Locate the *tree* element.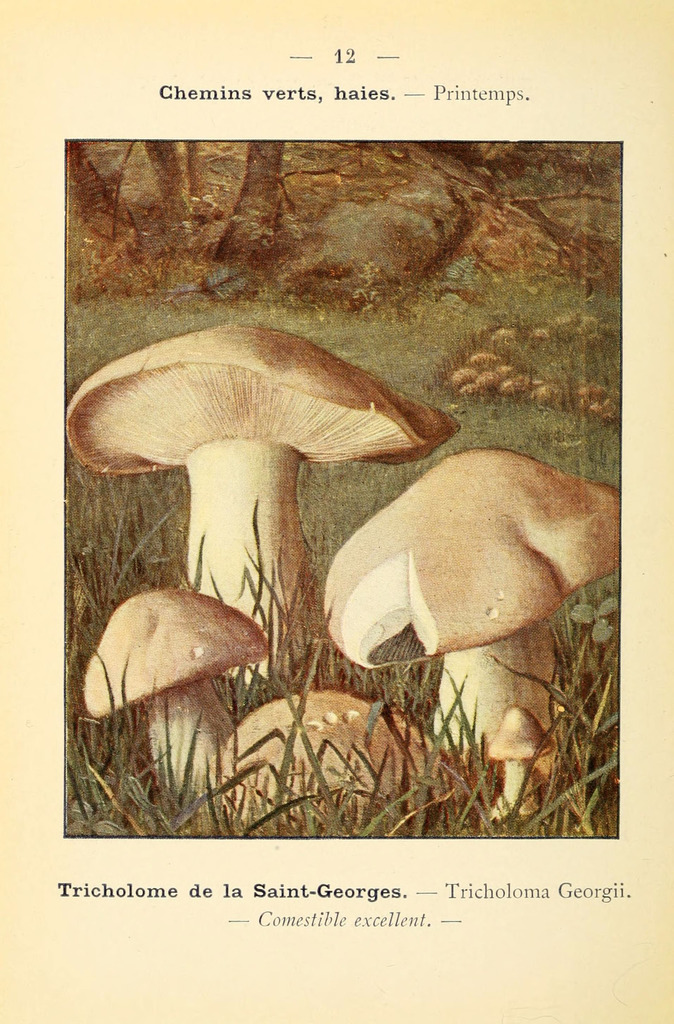
Element bbox: 214/140/284/266.
